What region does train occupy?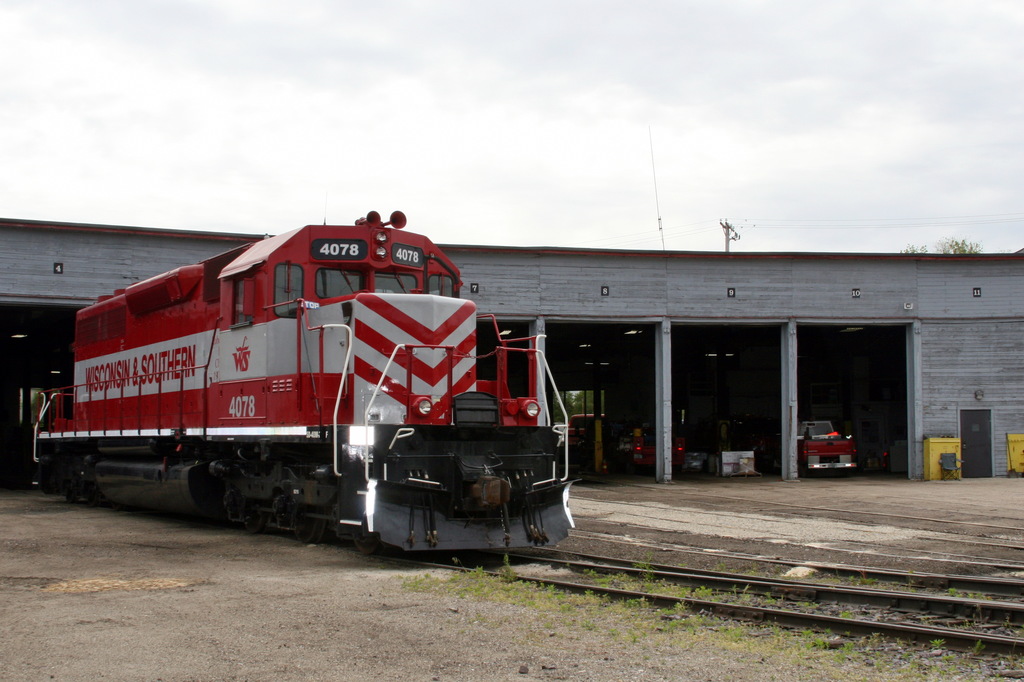
[31, 211, 577, 556].
